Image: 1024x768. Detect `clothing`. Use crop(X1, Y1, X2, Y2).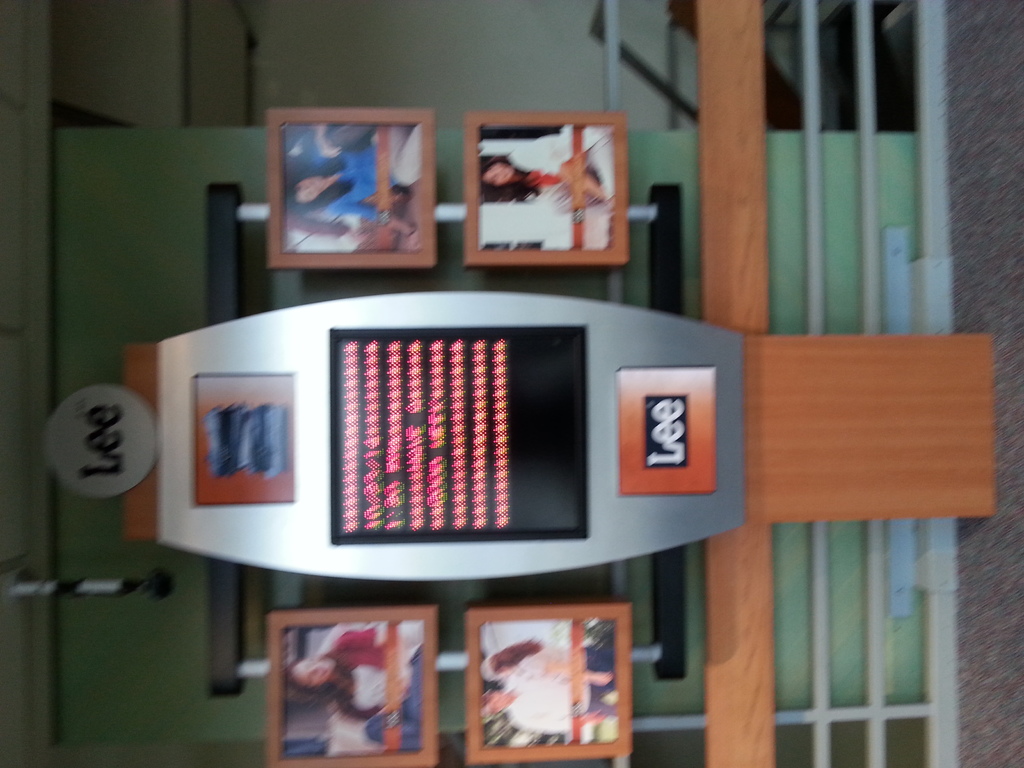
crop(507, 682, 614, 733).
